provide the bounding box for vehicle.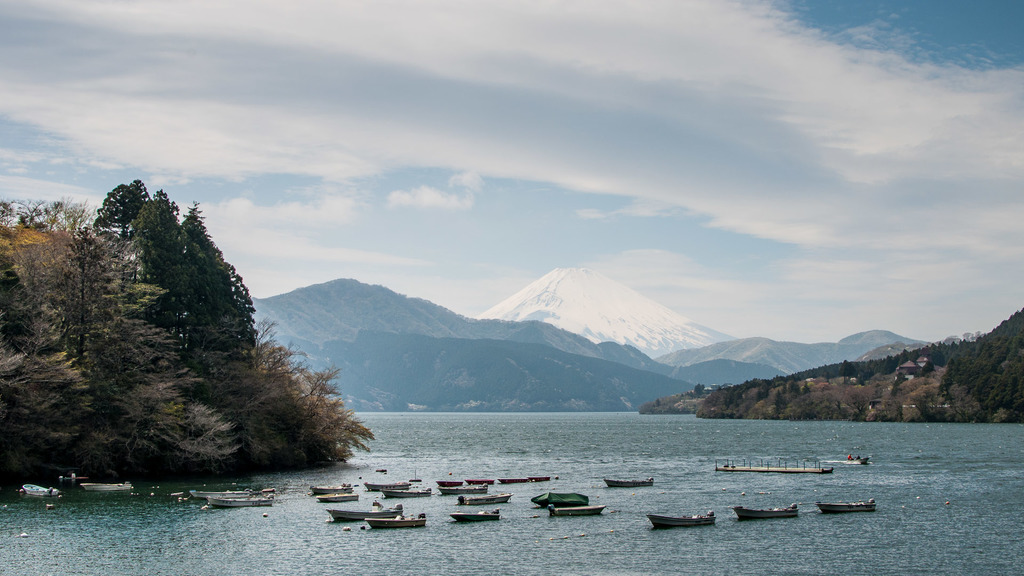
BBox(545, 502, 608, 518).
